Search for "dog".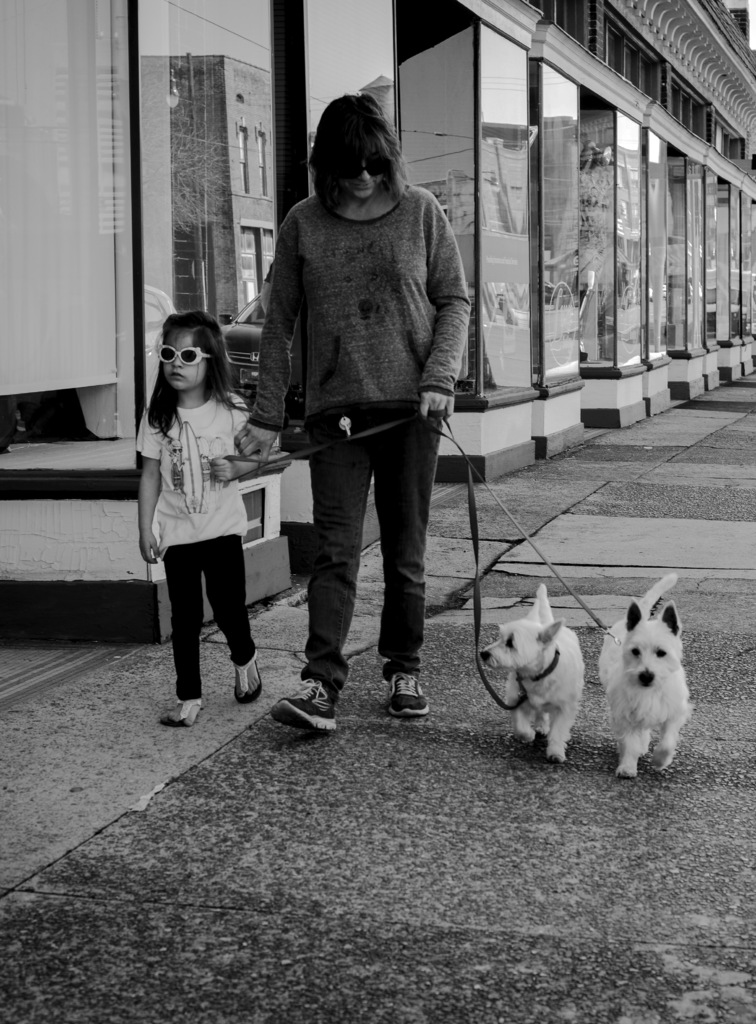
Found at Rect(477, 581, 586, 765).
